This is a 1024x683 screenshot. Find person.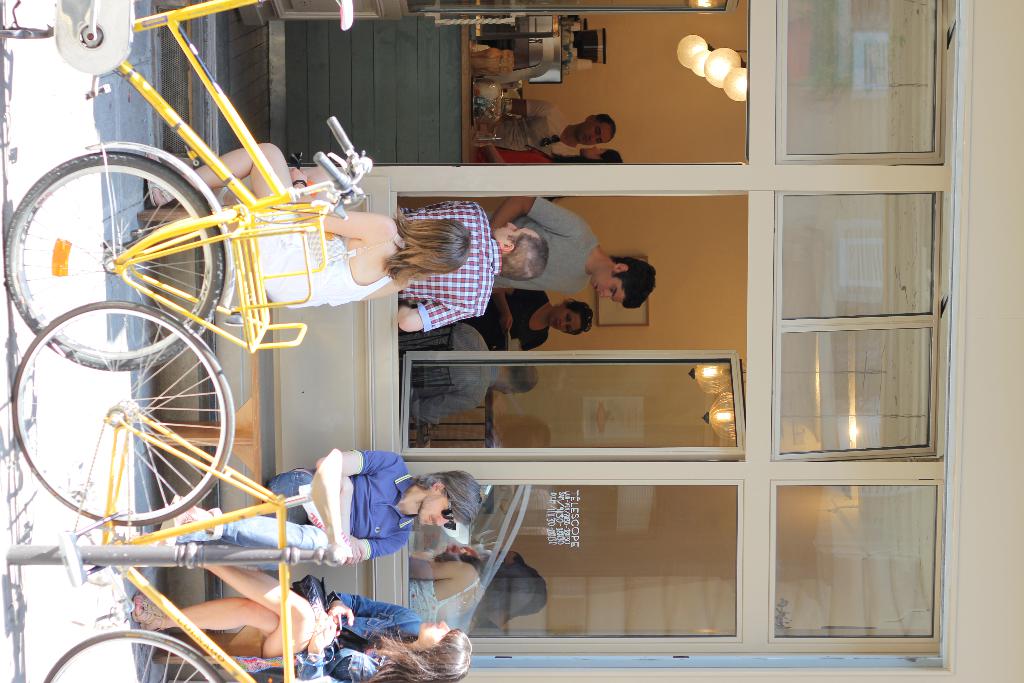
Bounding box: (468,292,595,338).
